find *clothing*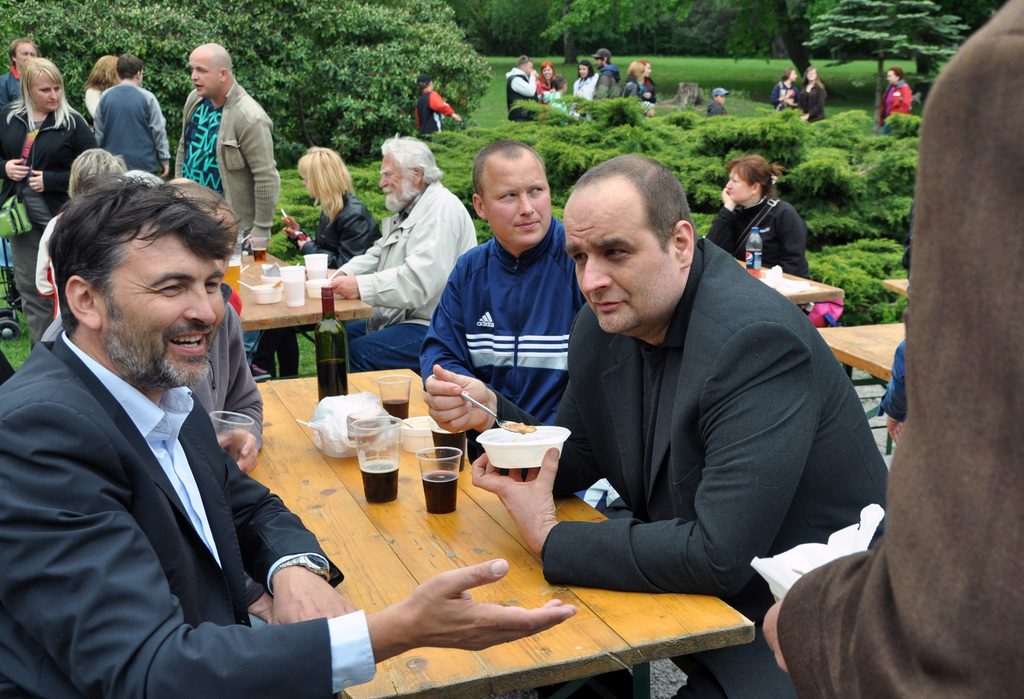
710/198/808/285
